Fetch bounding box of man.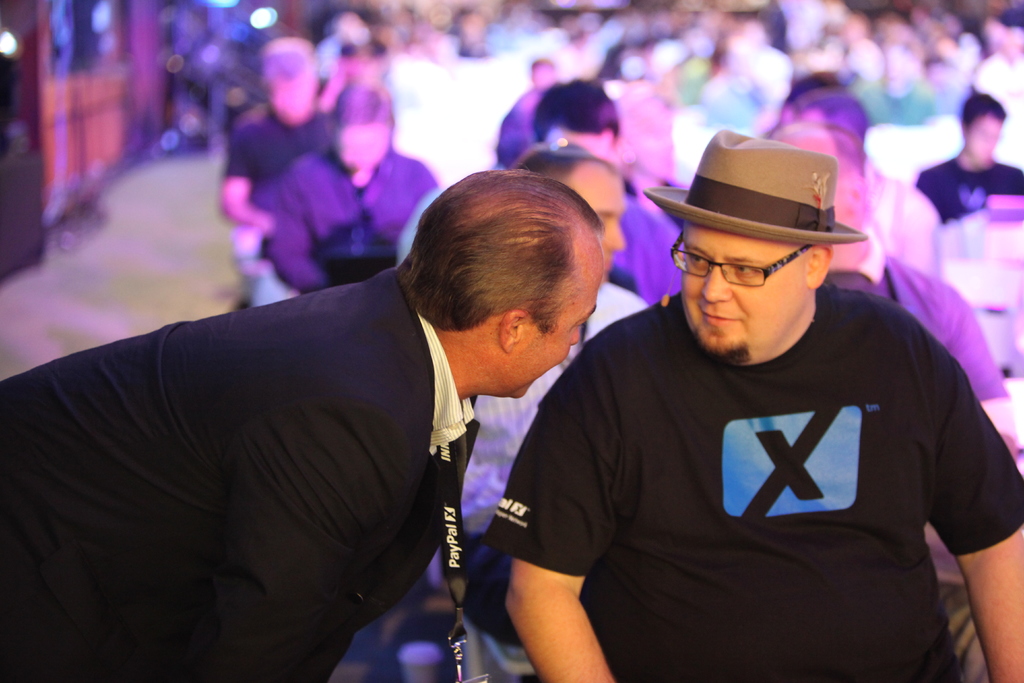
Bbox: (left=490, top=128, right=1023, bottom=682).
